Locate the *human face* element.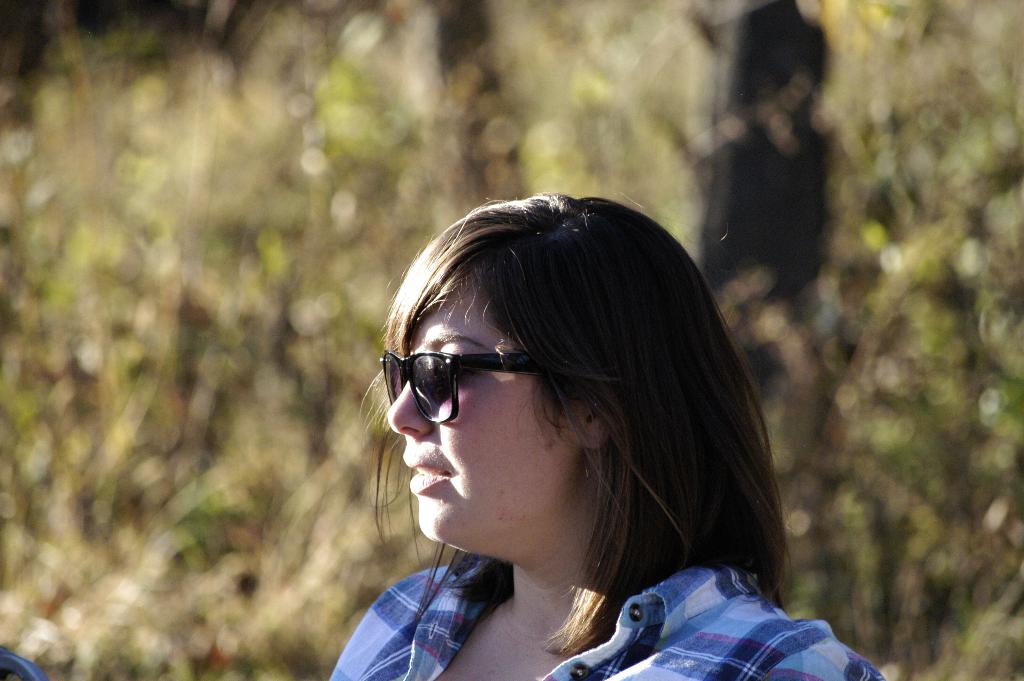
Element bbox: 385:288:553:541.
